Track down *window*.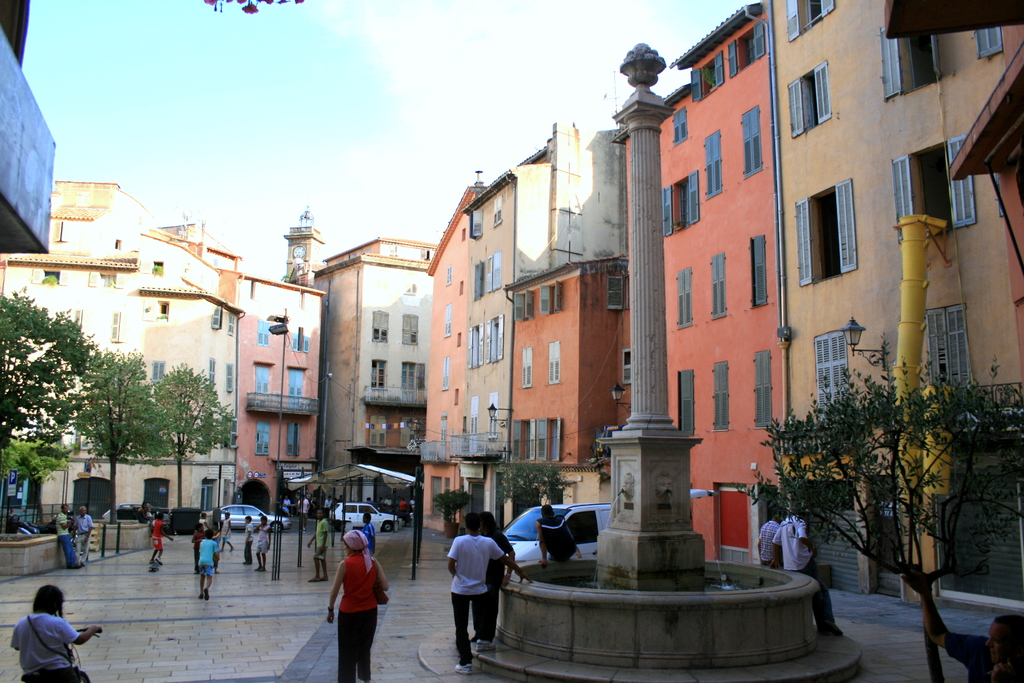
Tracked to left=468, top=206, right=483, bottom=240.
